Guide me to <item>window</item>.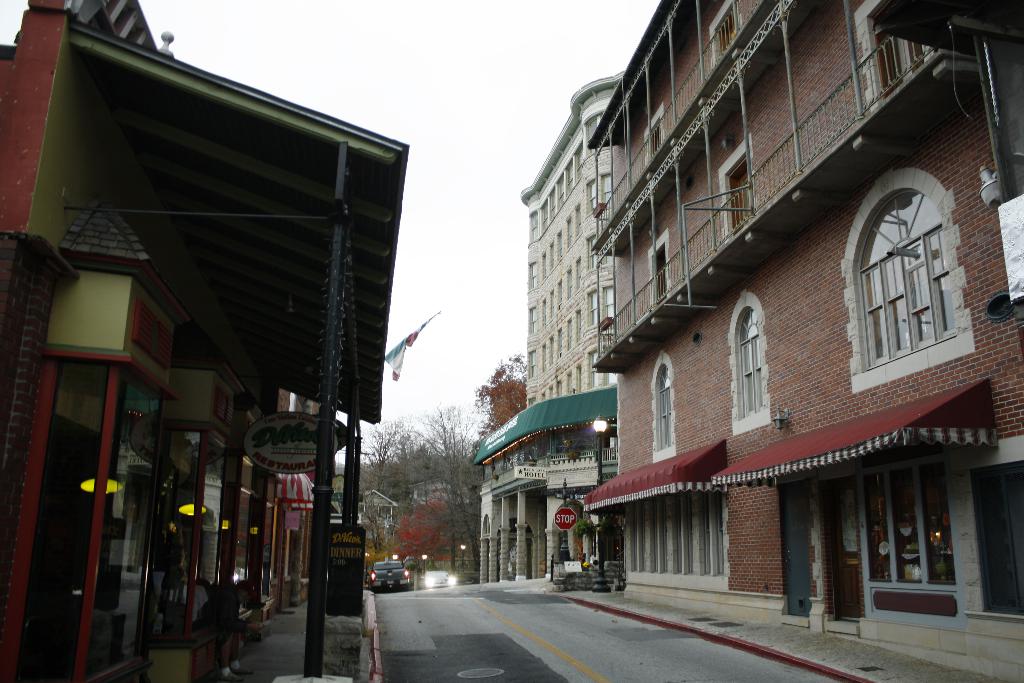
Guidance: box=[576, 368, 582, 393].
